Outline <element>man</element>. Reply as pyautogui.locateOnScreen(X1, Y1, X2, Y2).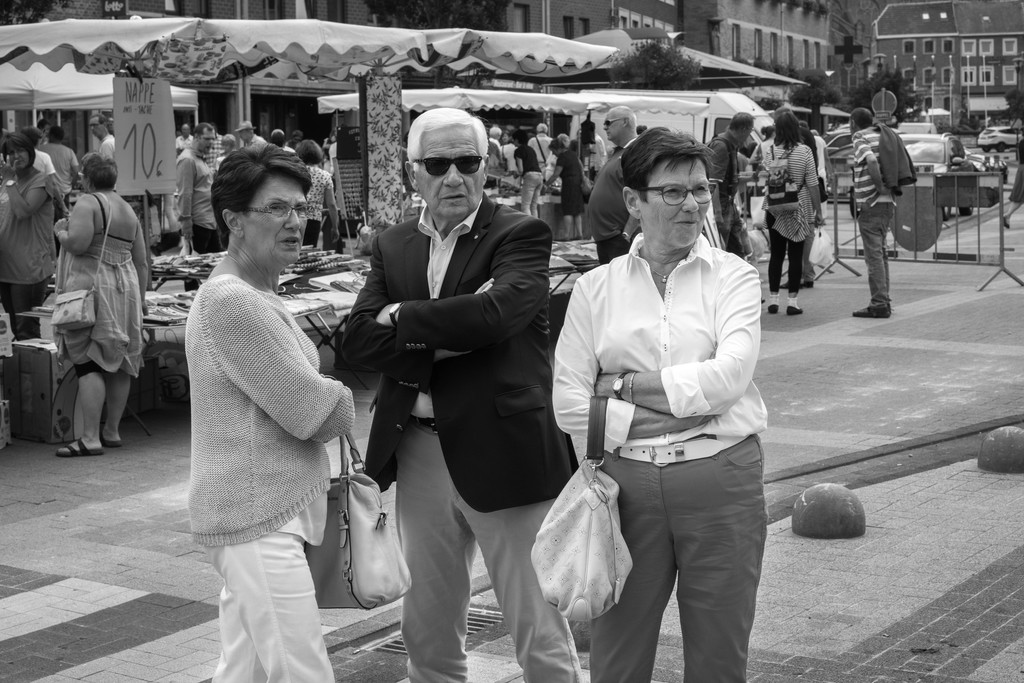
pyautogui.locateOnScreen(701, 108, 753, 259).
